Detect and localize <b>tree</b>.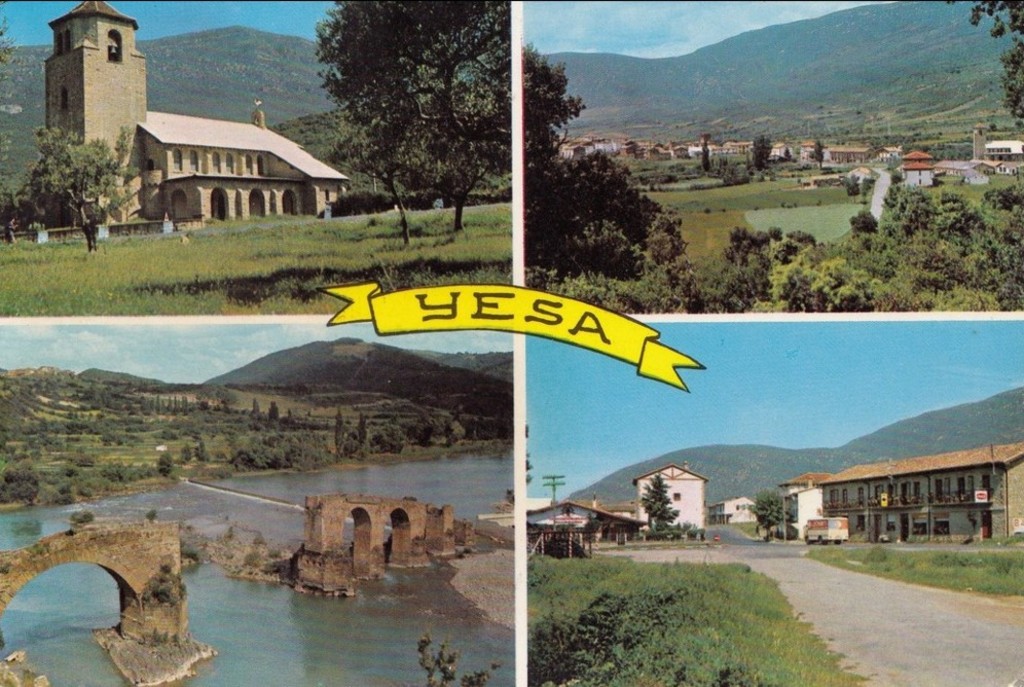
Localized at box=[160, 455, 175, 470].
